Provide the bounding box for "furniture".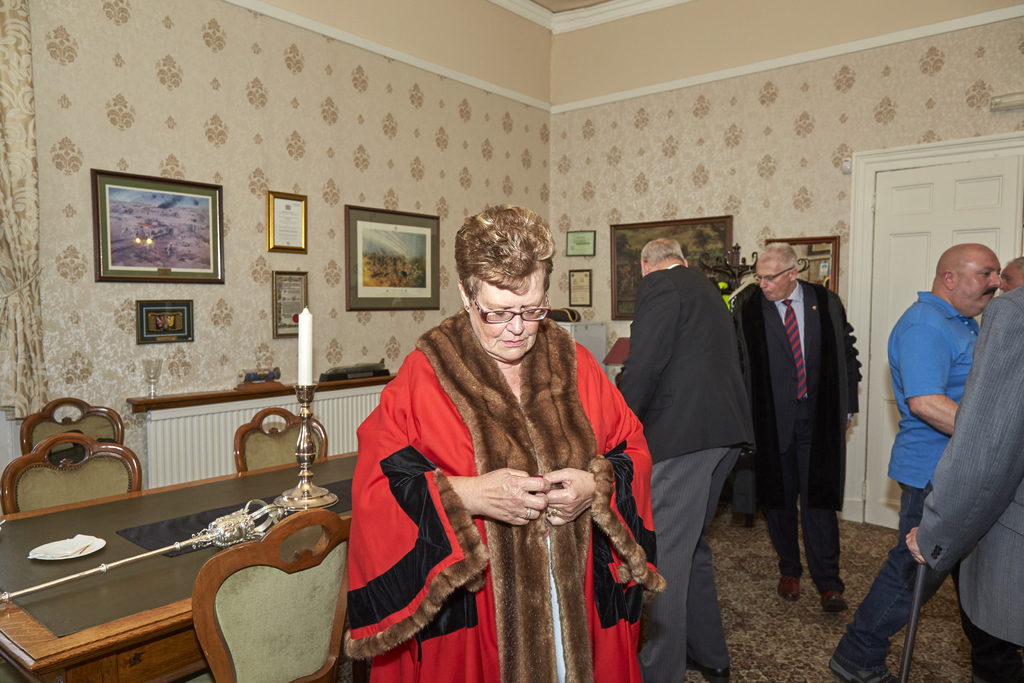
x1=0, y1=434, x2=143, y2=514.
